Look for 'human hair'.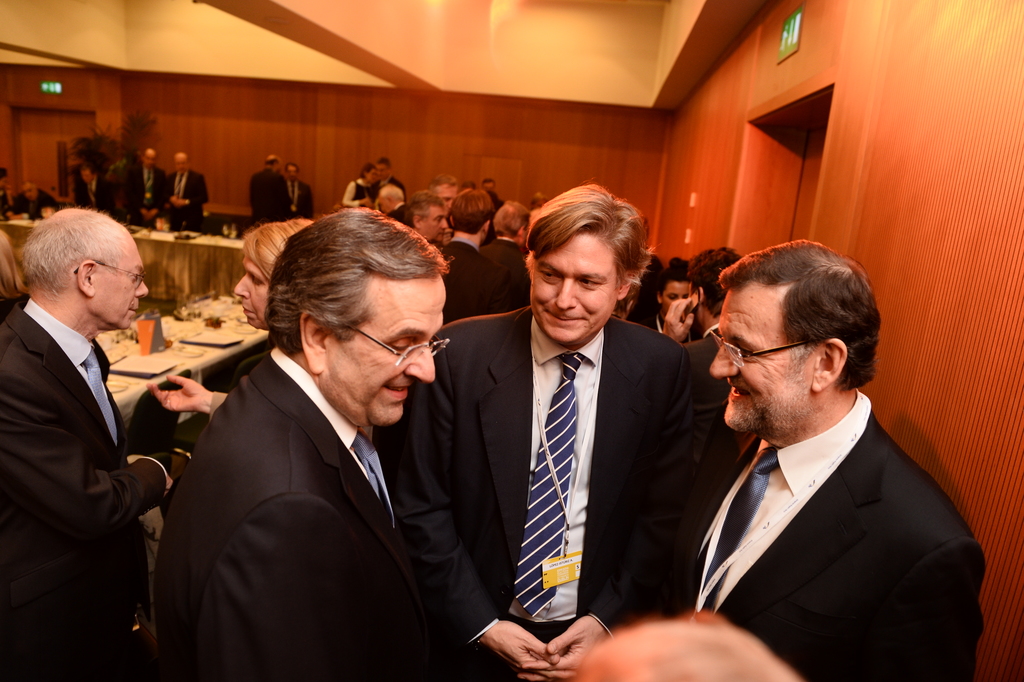
Found: region(656, 262, 689, 288).
